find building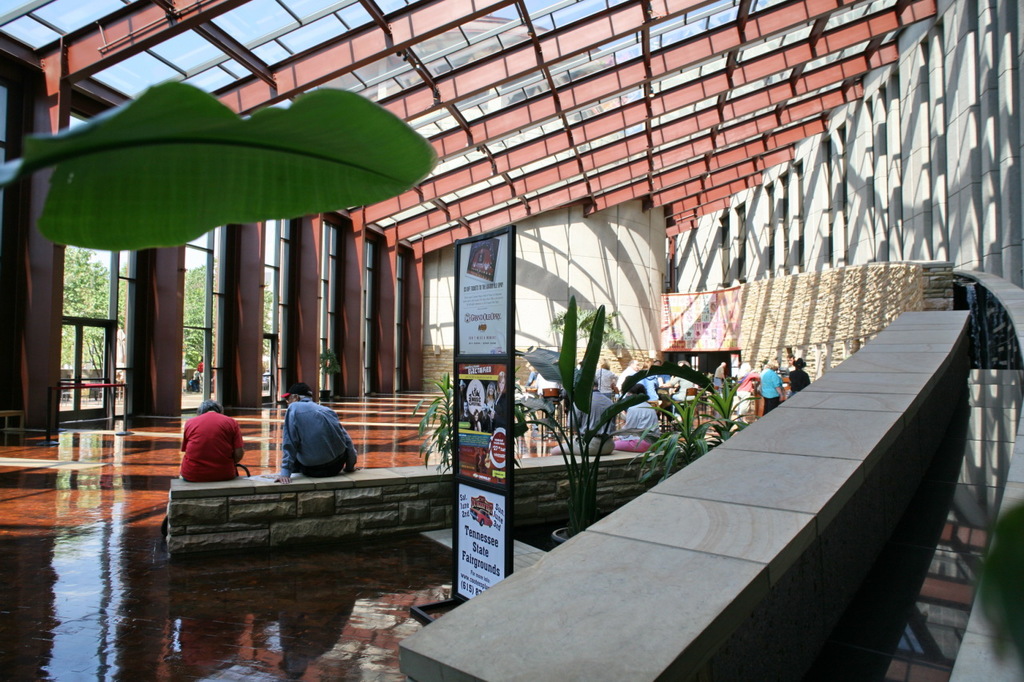
pyautogui.locateOnScreen(0, 0, 1023, 679)
